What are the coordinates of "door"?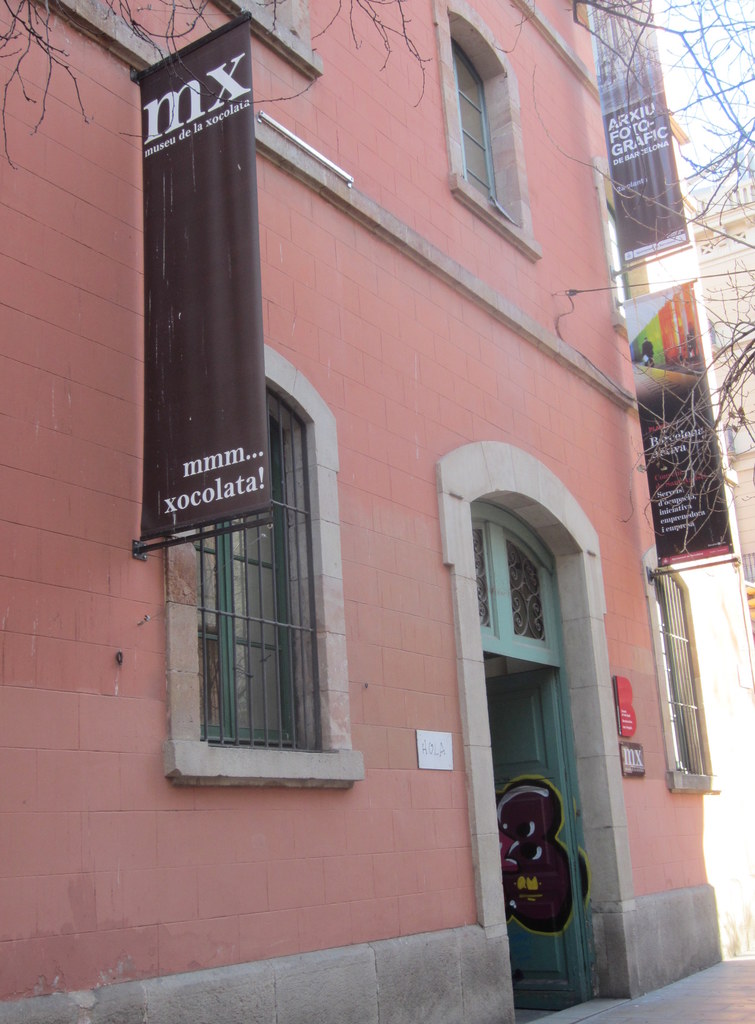
(481,672,594,998).
